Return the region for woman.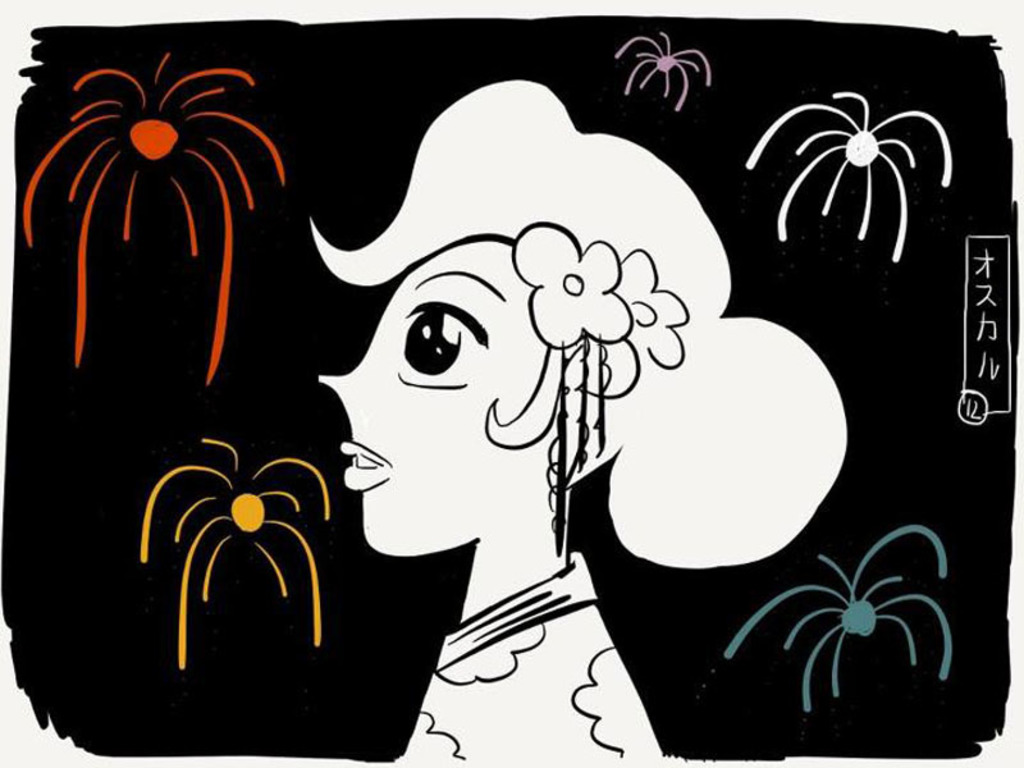
x1=262, y1=143, x2=704, y2=737.
